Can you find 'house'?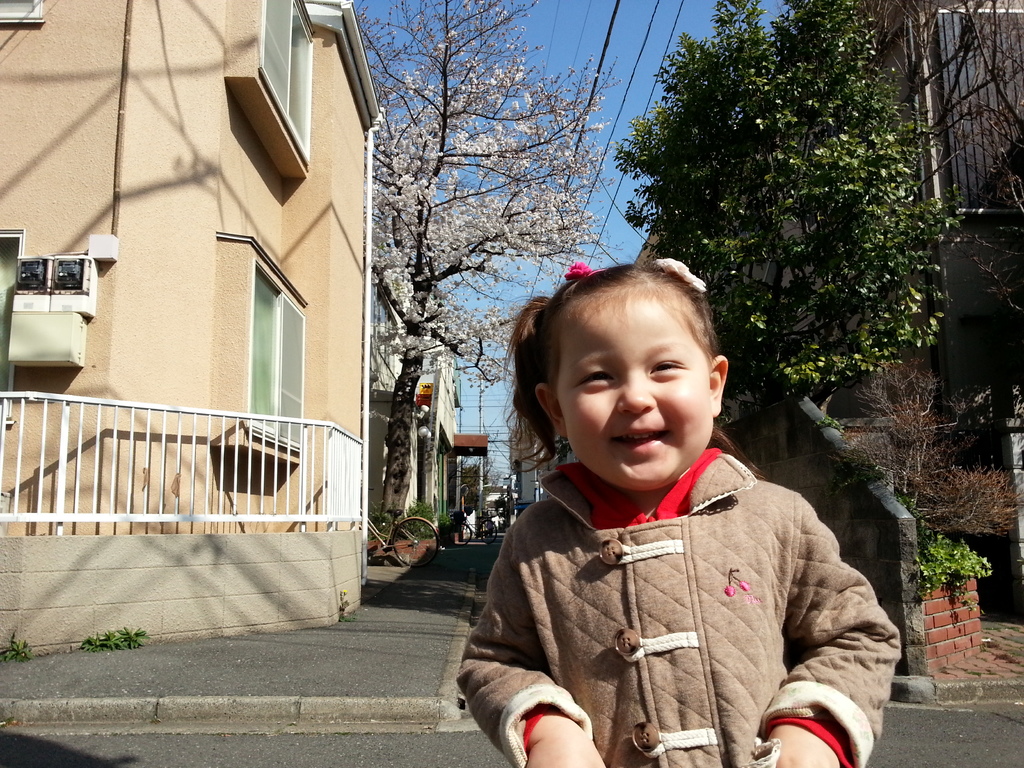
Yes, bounding box: x1=849, y1=0, x2=1023, y2=618.
